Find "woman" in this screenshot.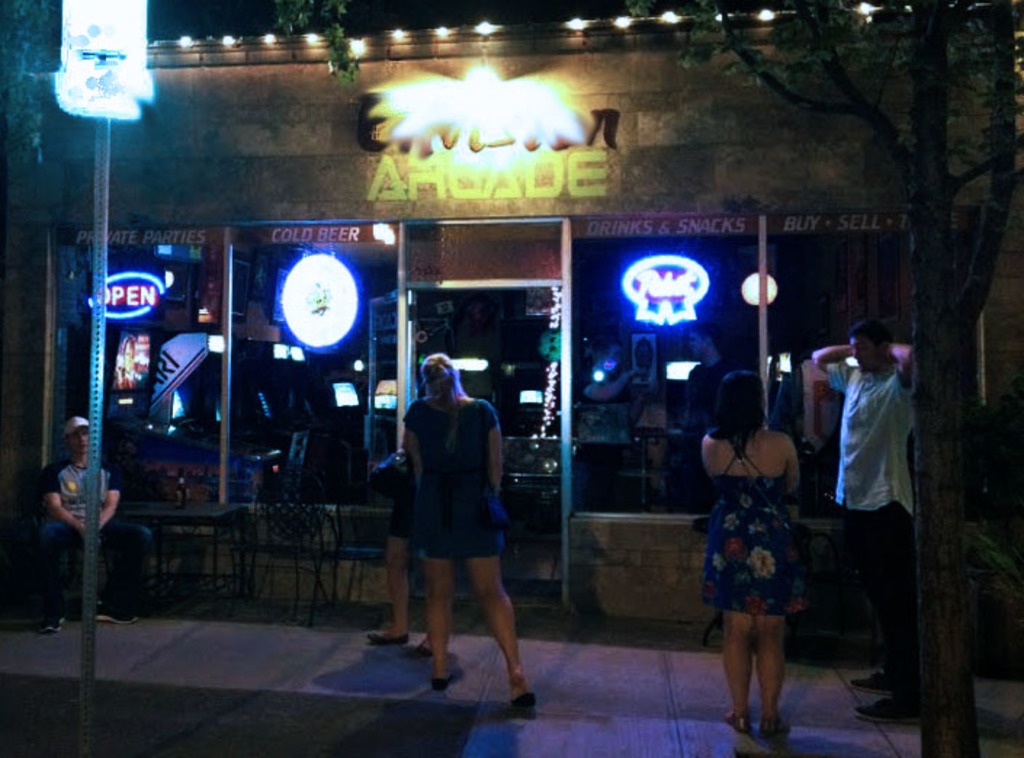
The bounding box for "woman" is <region>702, 367, 831, 719</region>.
